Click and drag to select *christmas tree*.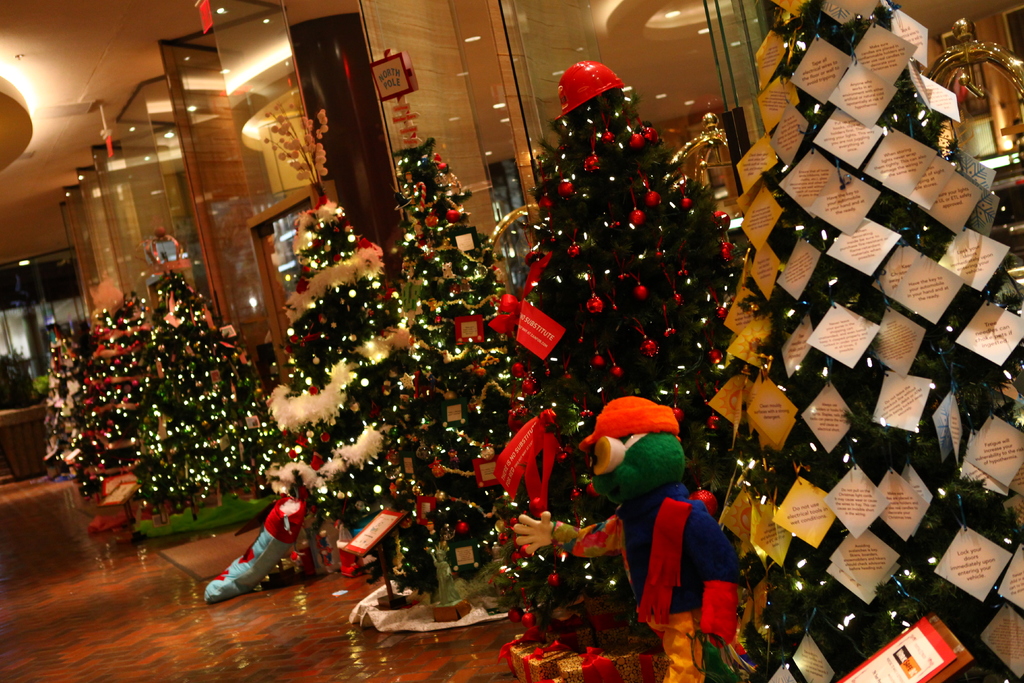
Selection: (left=261, top=94, right=412, bottom=582).
